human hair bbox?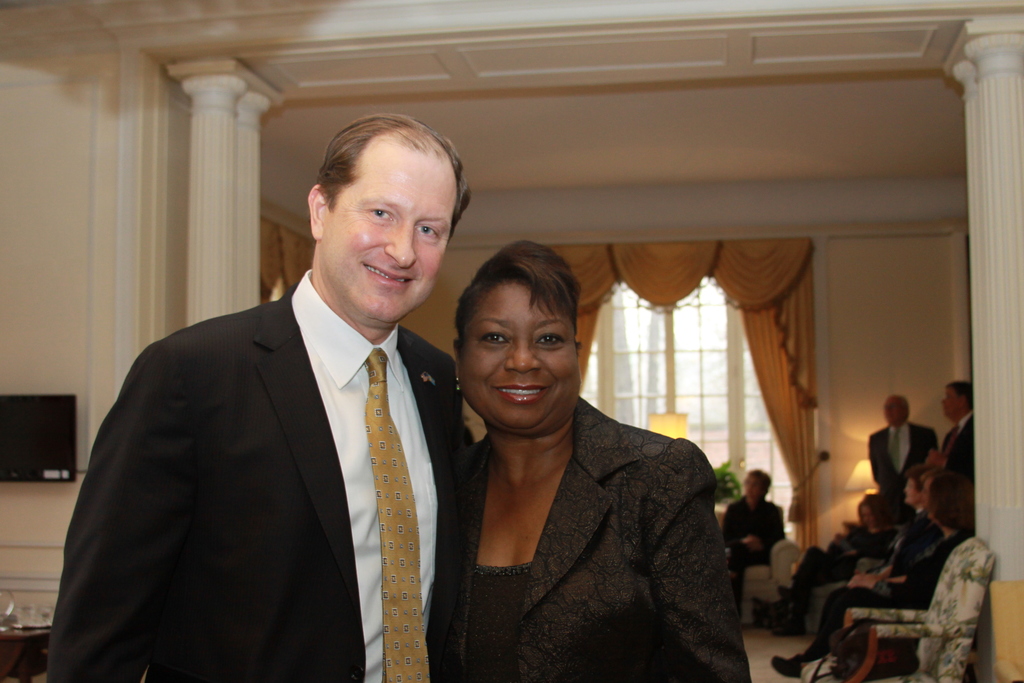
region(886, 395, 909, 420)
